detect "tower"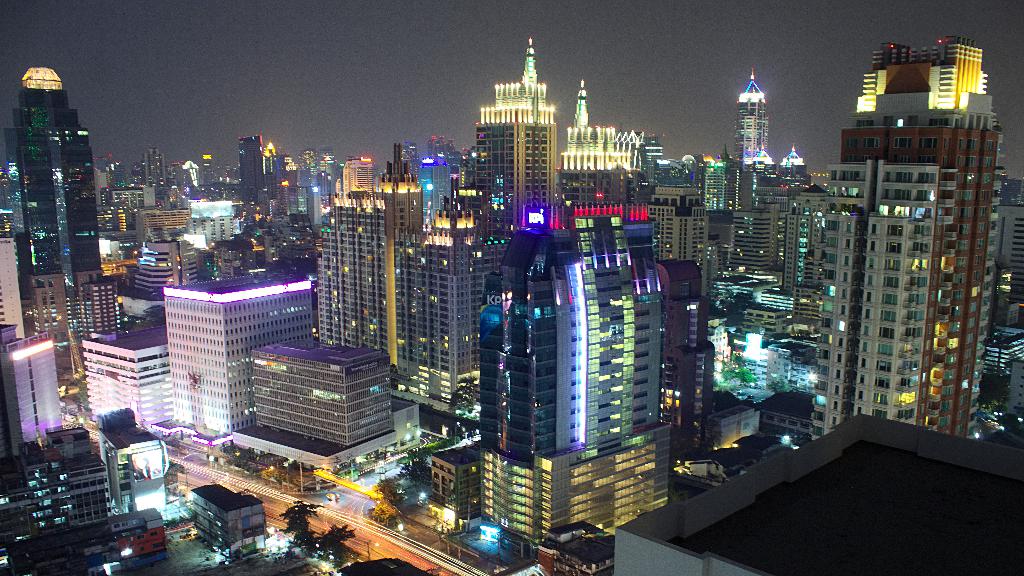
crop(472, 33, 562, 241)
